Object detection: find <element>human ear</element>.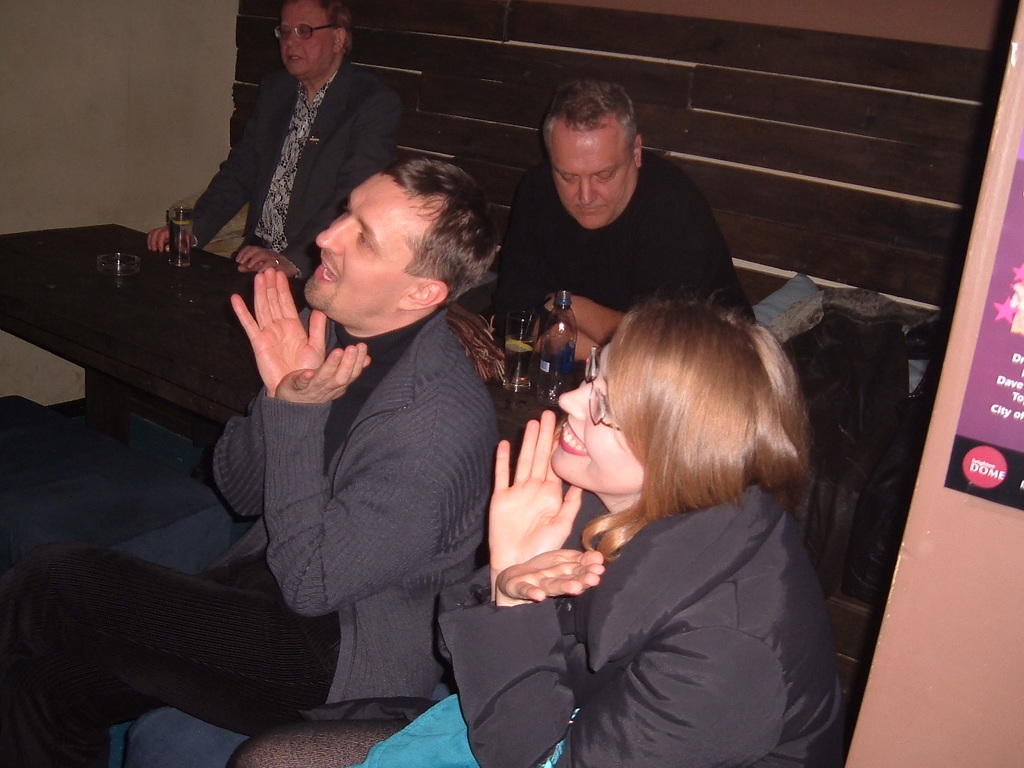
pyautogui.locateOnScreen(337, 27, 345, 49).
